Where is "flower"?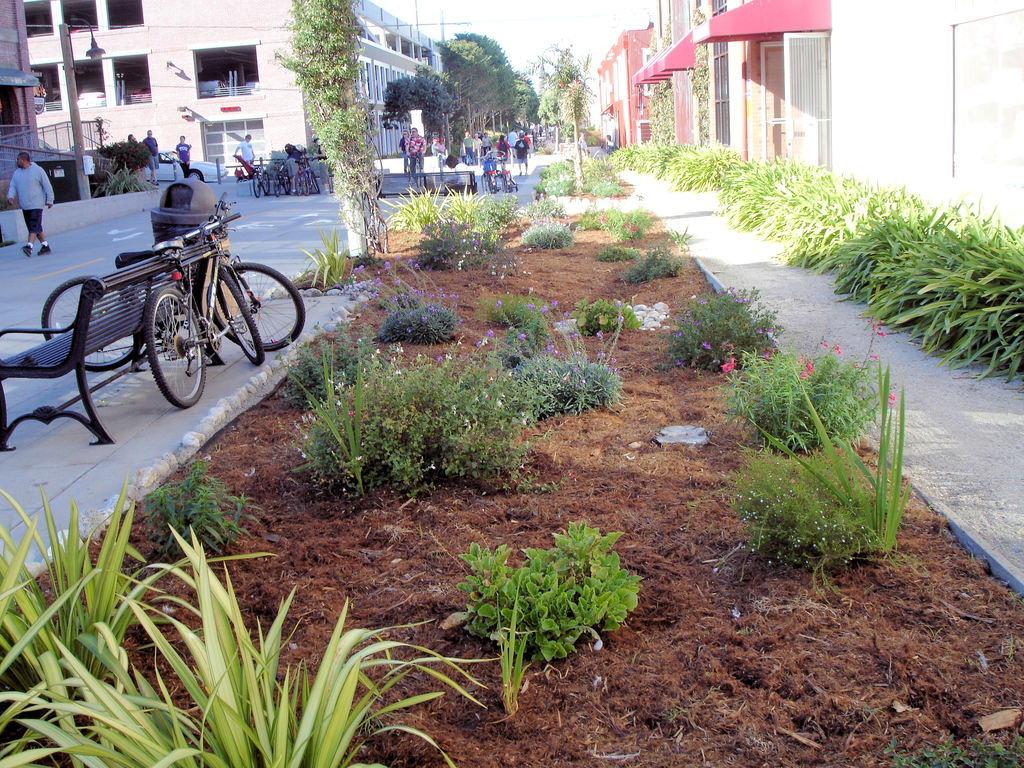
<box>874,332,887,339</box>.
